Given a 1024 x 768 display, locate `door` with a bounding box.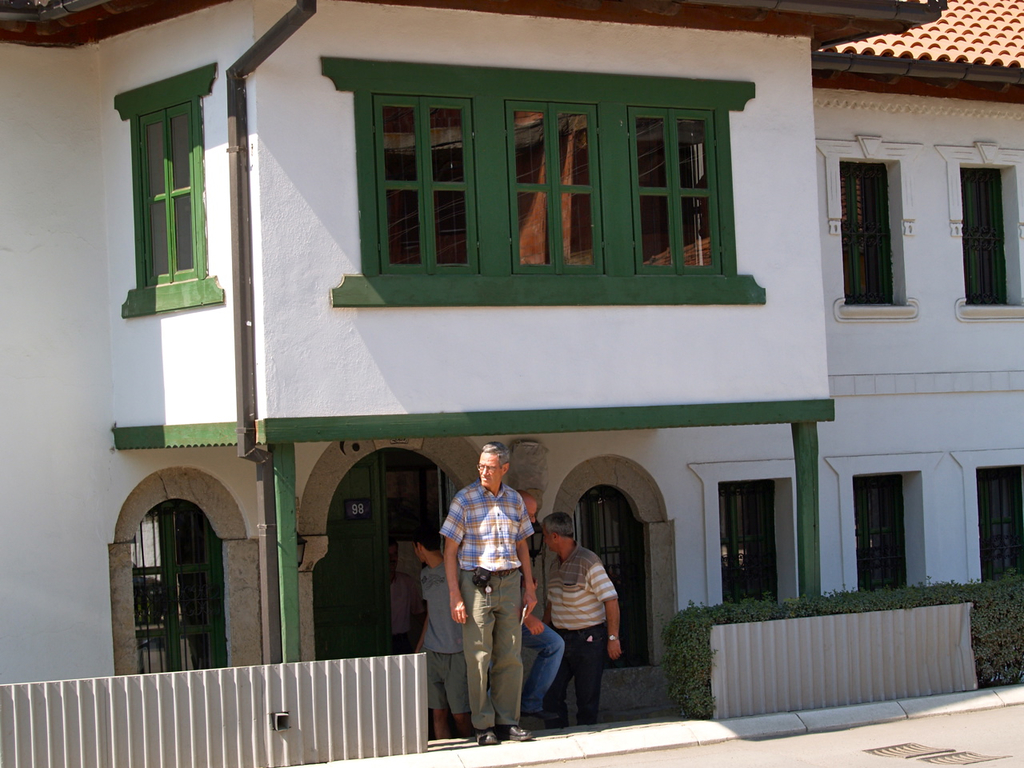
Located: BBox(320, 450, 388, 650).
